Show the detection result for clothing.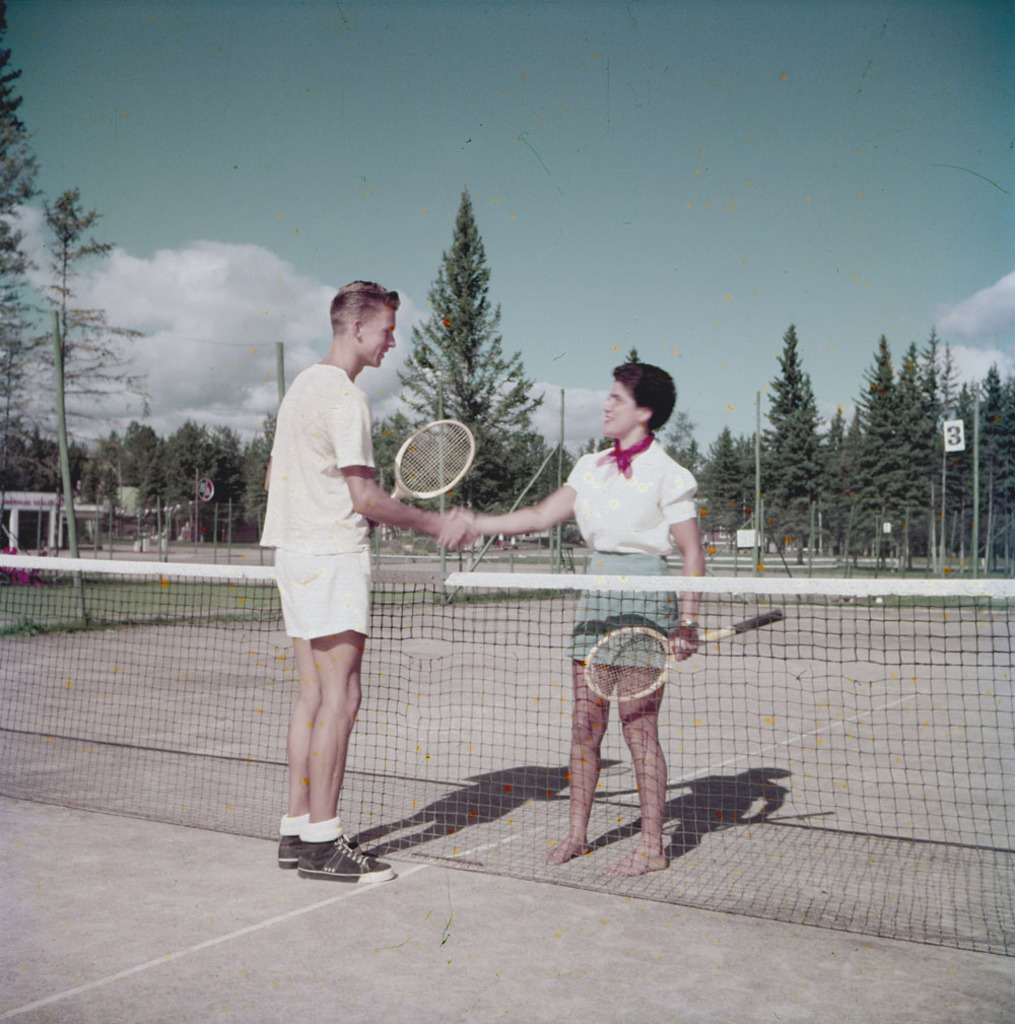
detection(563, 437, 700, 666).
